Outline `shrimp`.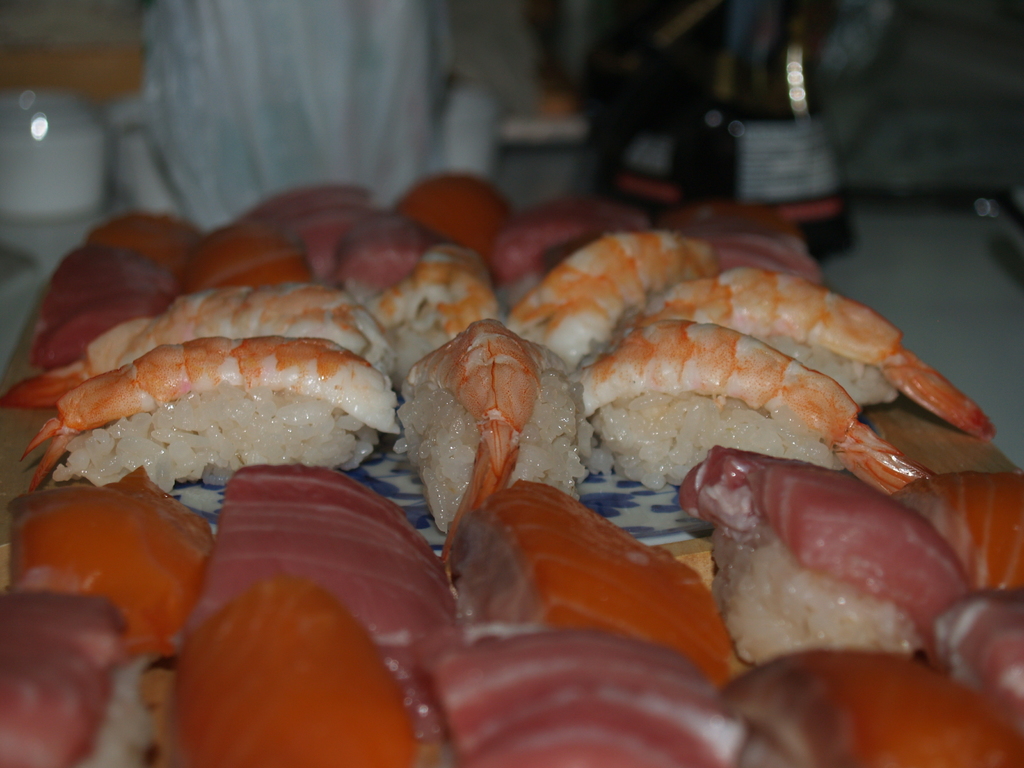
Outline: (left=376, top=246, right=504, bottom=335).
